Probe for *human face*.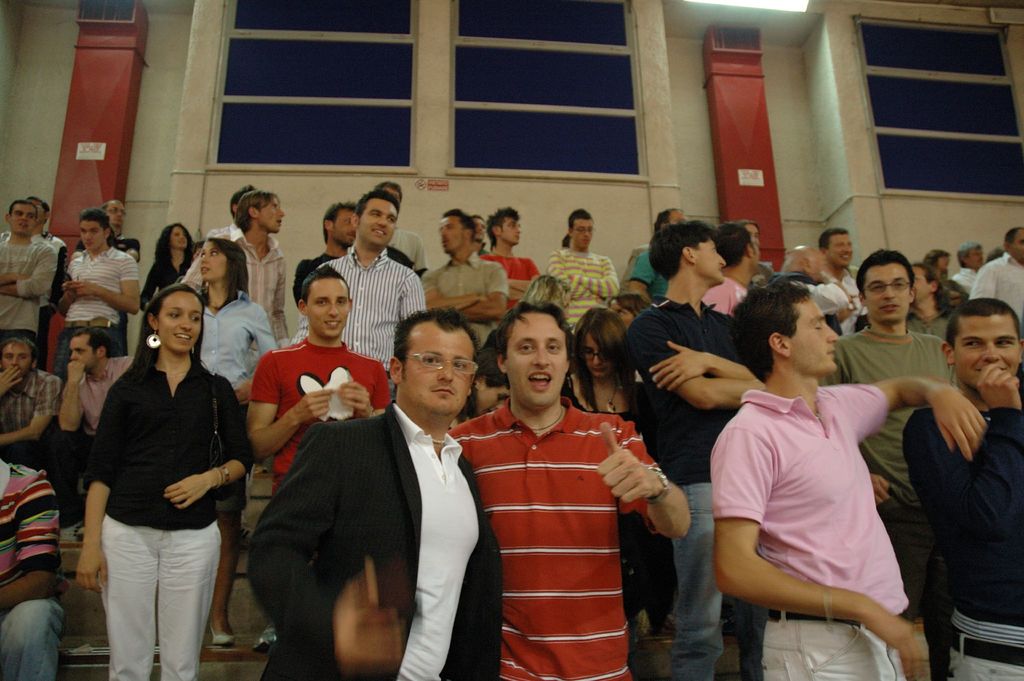
Probe result: [left=438, top=217, right=463, bottom=250].
